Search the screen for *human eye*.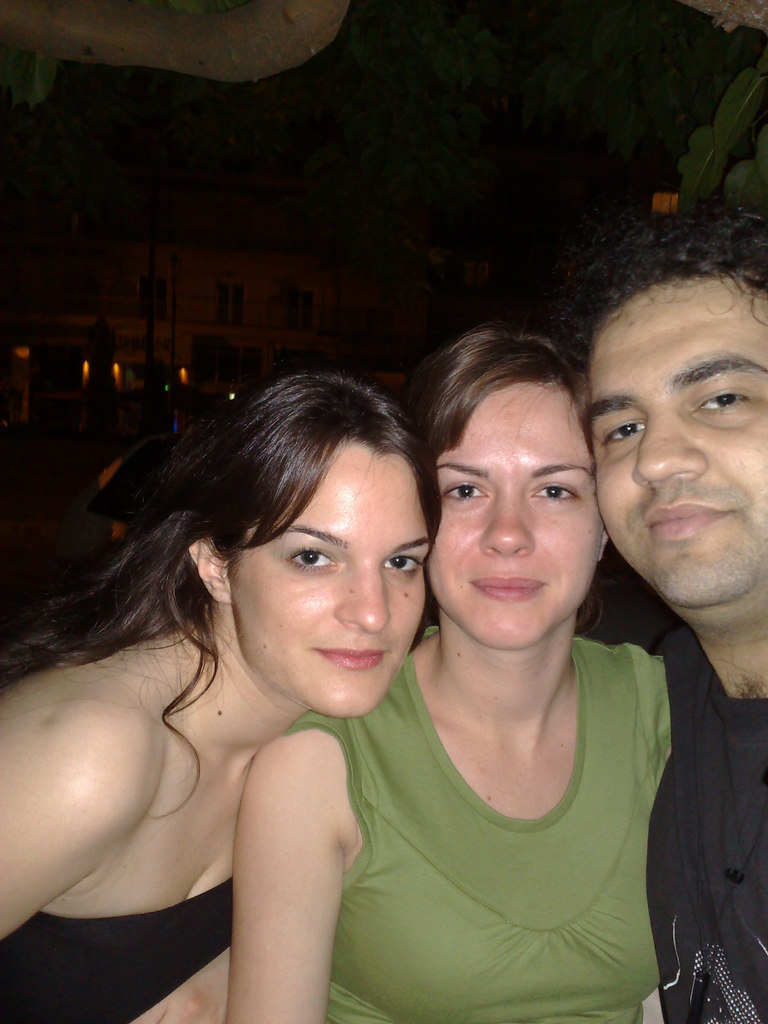
Found at box(596, 420, 646, 449).
